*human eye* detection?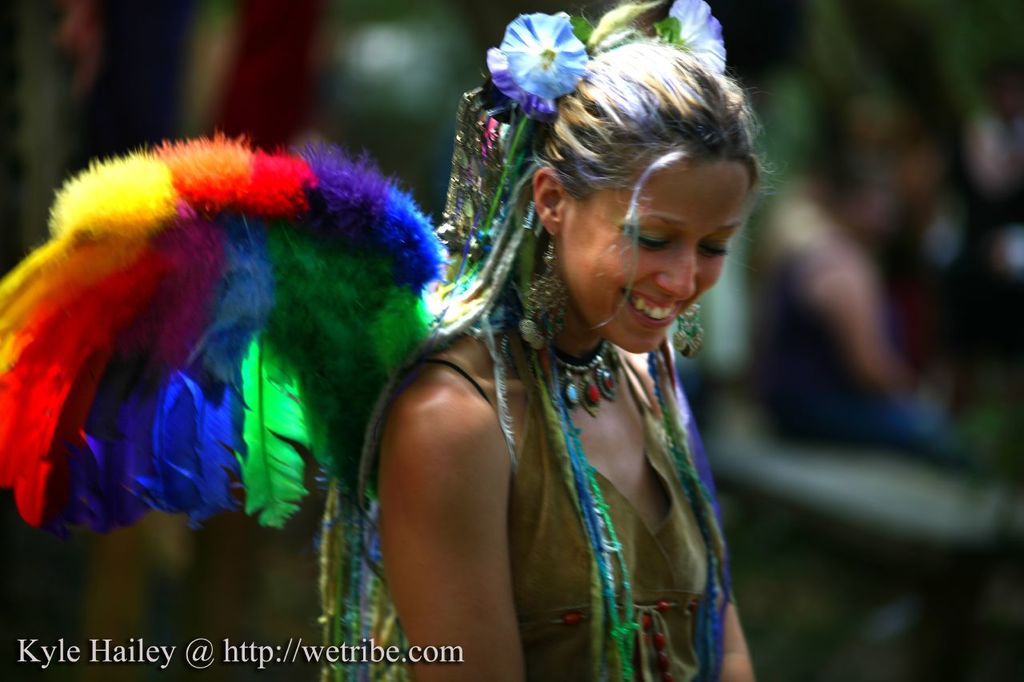
(left=631, top=223, right=672, bottom=253)
